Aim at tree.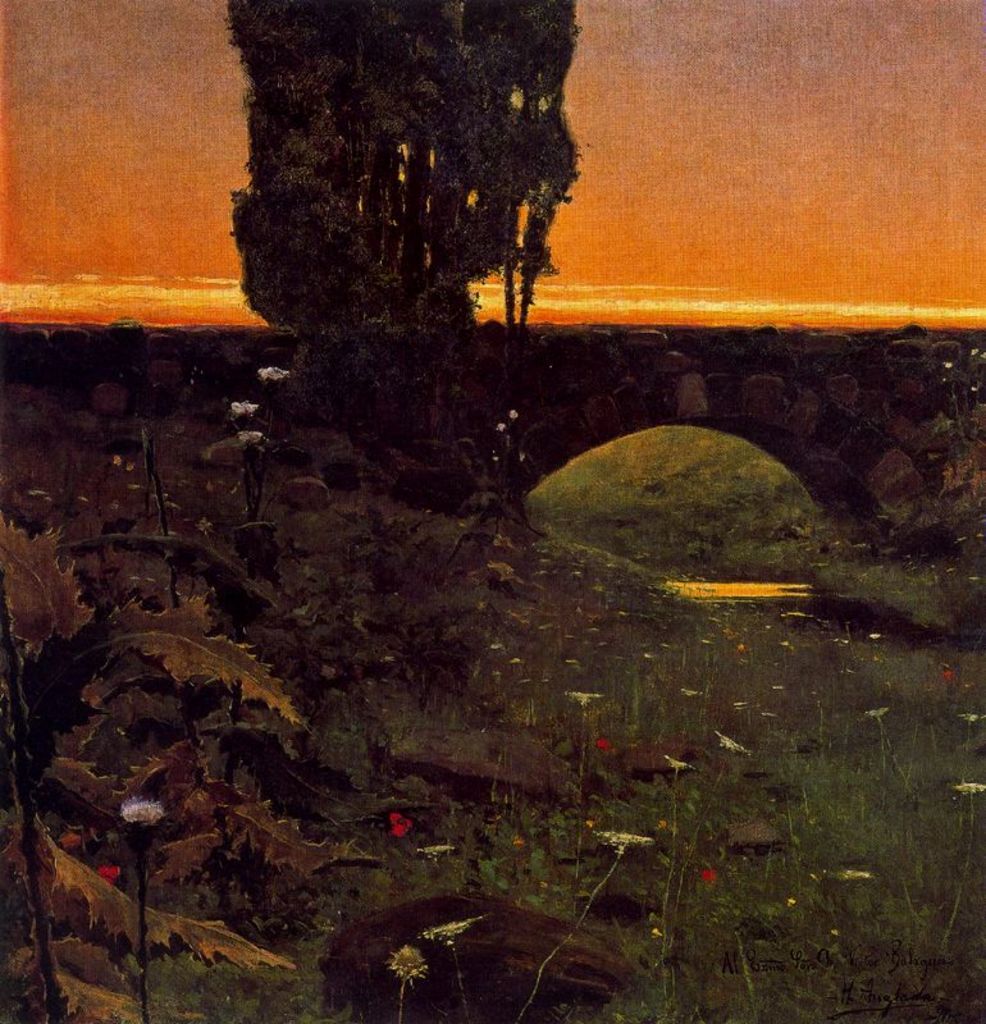
Aimed at box=[204, 19, 630, 407].
